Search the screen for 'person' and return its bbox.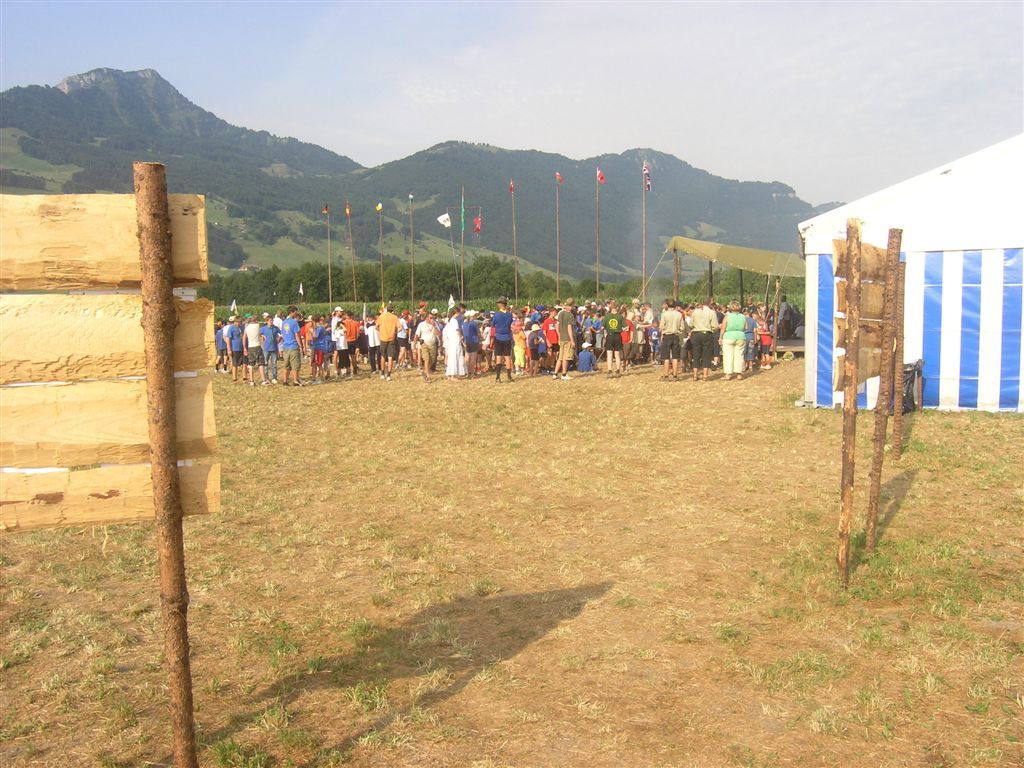
Found: region(778, 294, 789, 337).
